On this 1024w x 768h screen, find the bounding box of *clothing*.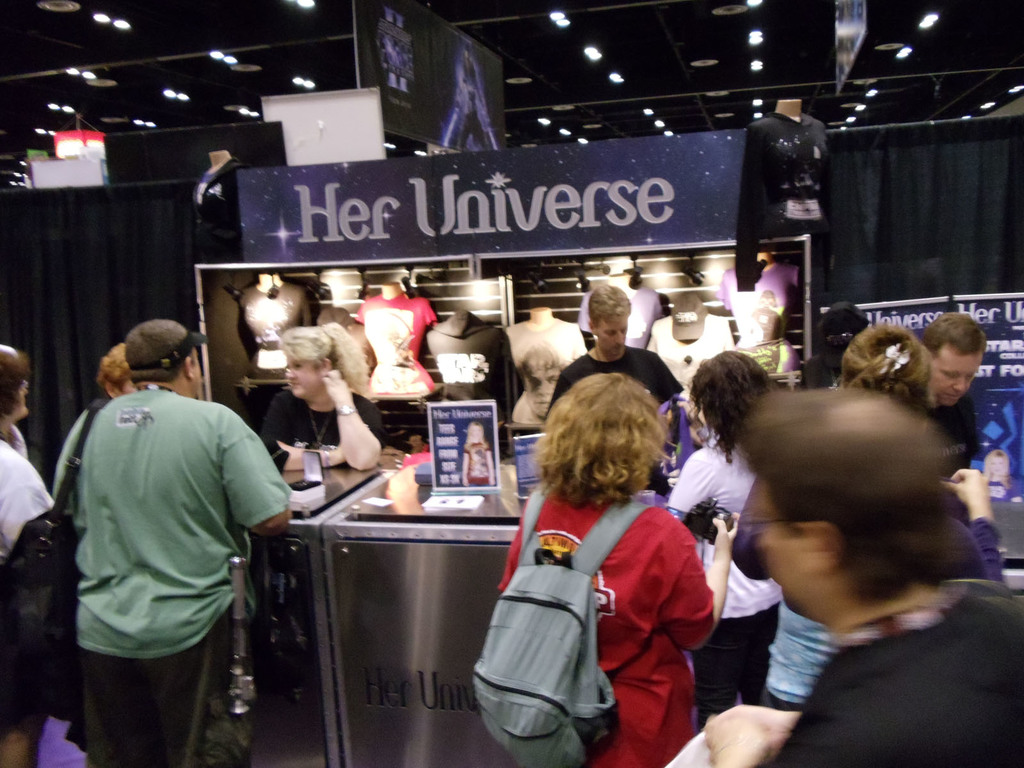
Bounding box: 662/433/778/733.
